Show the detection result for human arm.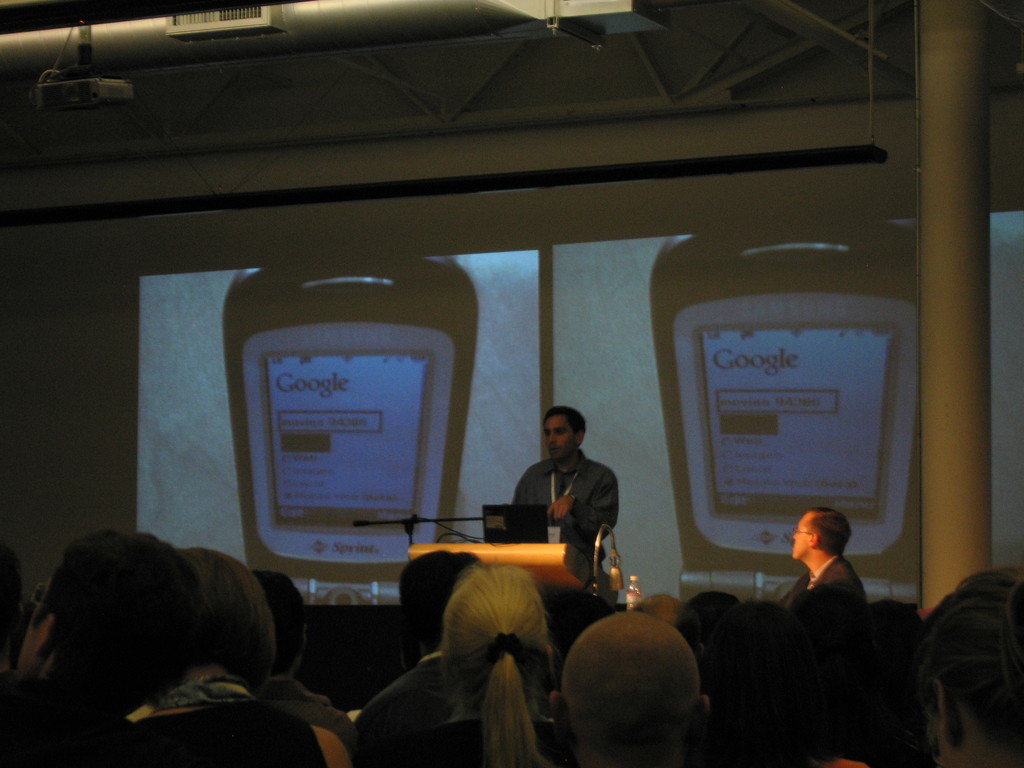
(left=546, top=475, right=621, bottom=543).
